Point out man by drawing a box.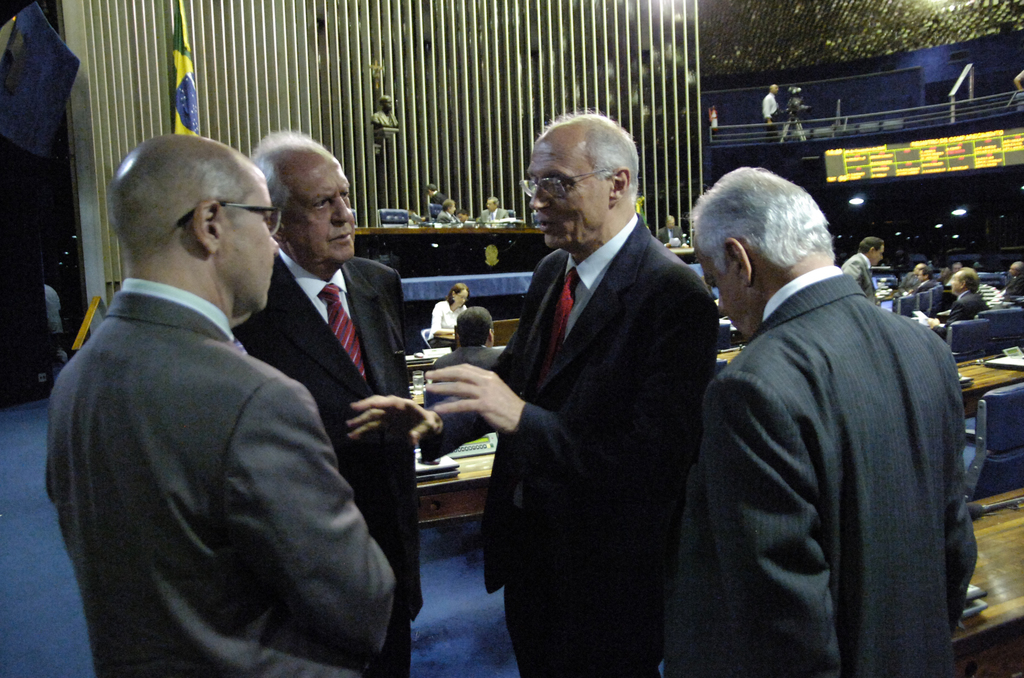
region(51, 132, 392, 677).
